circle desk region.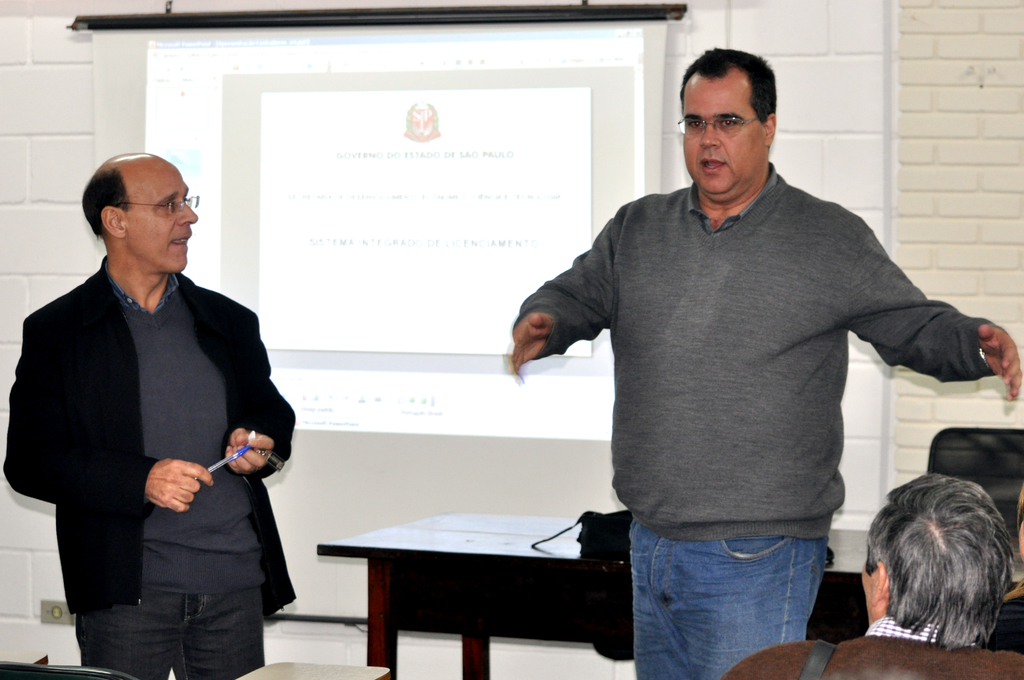
Region: {"left": 318, "top": 512, "right": 1017, "bottom": 674}.
